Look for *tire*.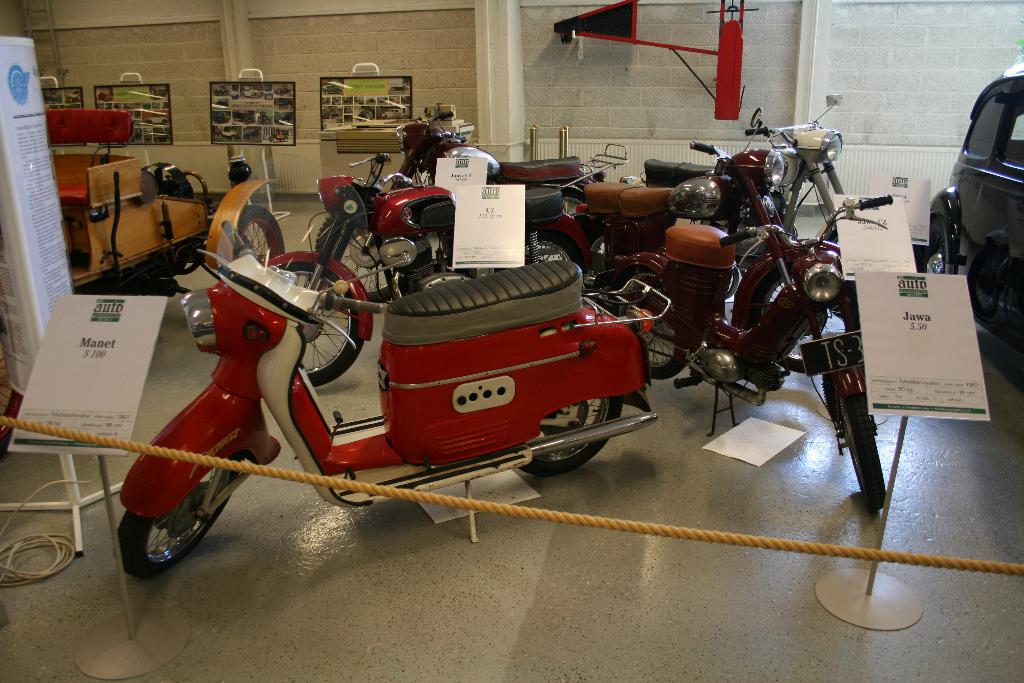
Found: detection(388, 113, 395, 120).
